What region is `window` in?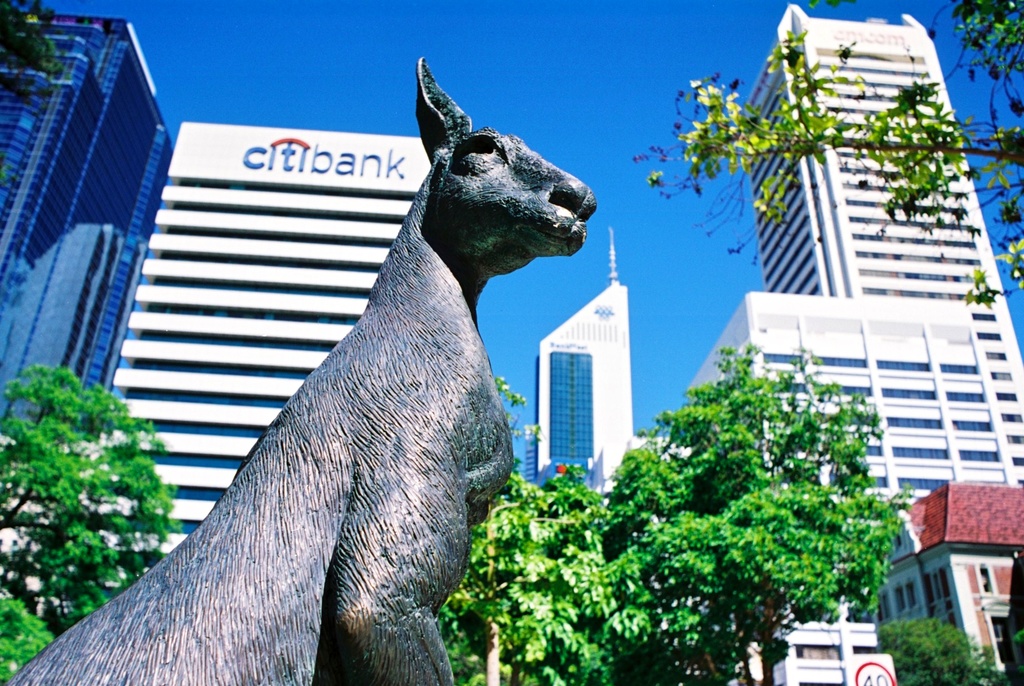
pyautogui.locateOnScreen(880, 389, 938, 399).
